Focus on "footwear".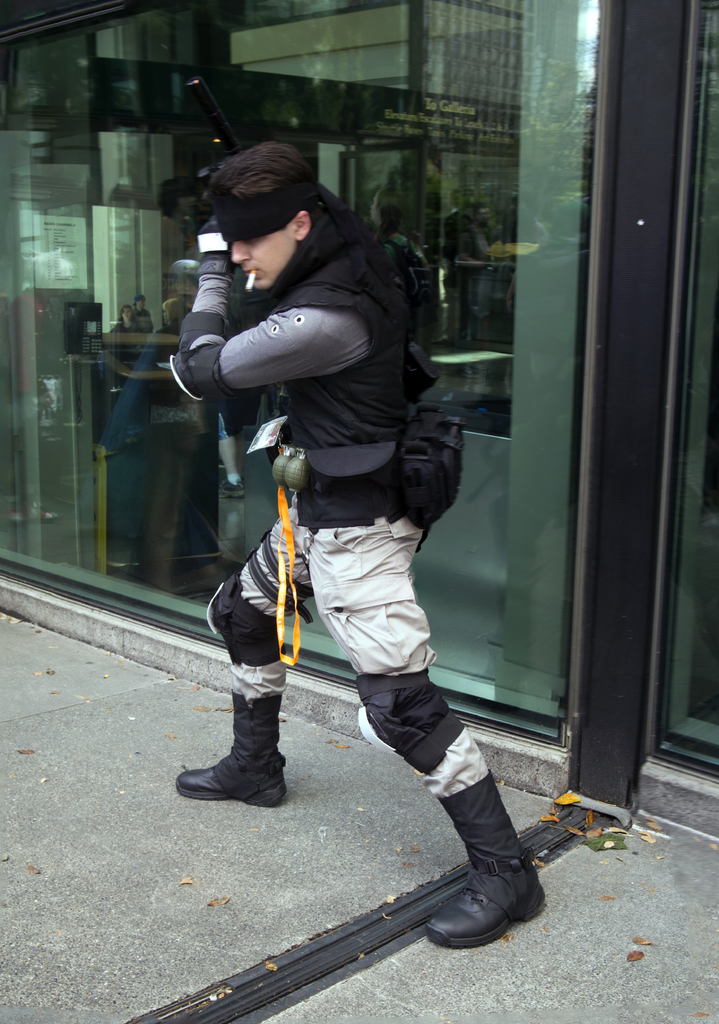
Focused at rect(430, 771, 550, 948).
